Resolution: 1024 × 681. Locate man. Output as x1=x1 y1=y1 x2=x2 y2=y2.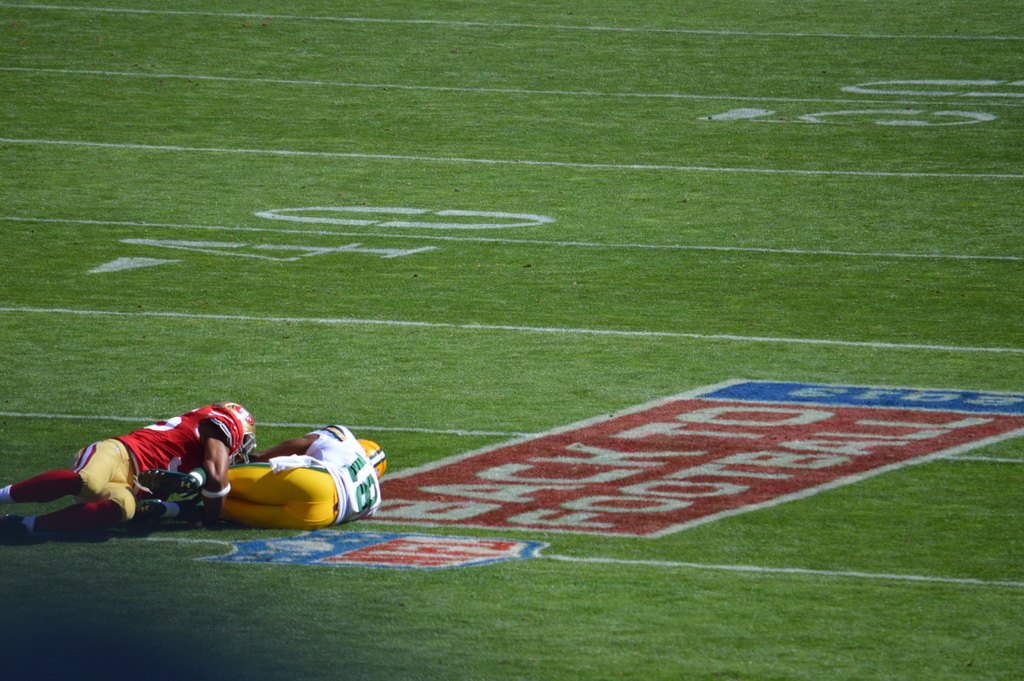
x1=141 y1=423 x2=384 y2=534.
